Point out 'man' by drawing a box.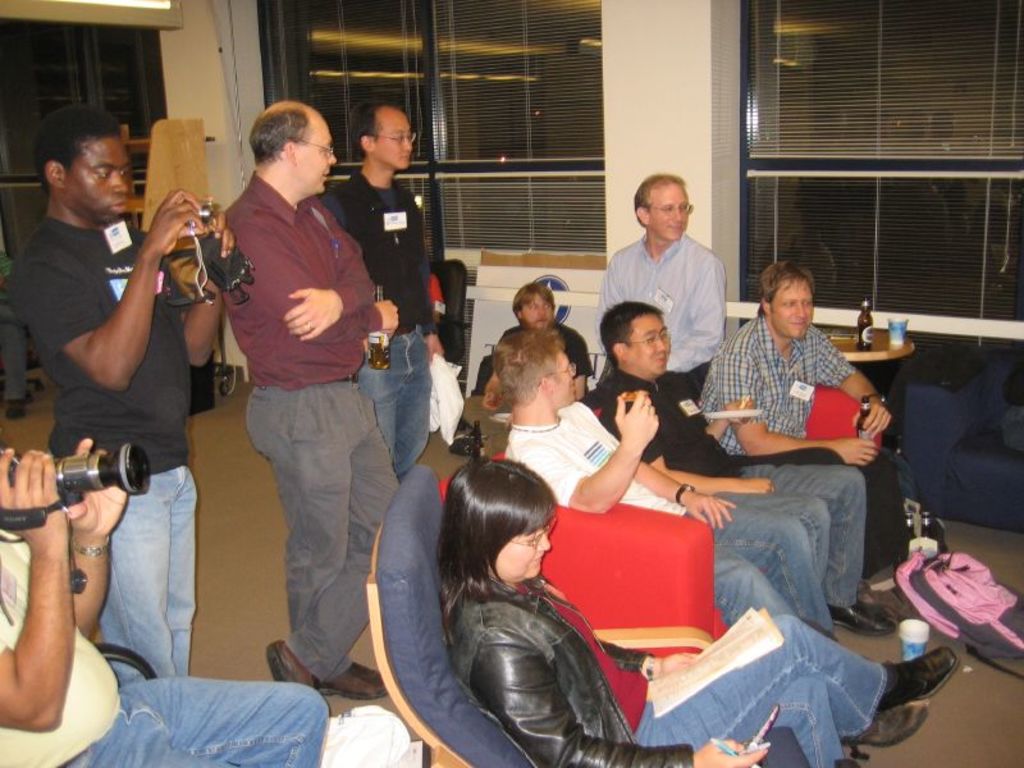
crop(698, 264, 886, 573).
